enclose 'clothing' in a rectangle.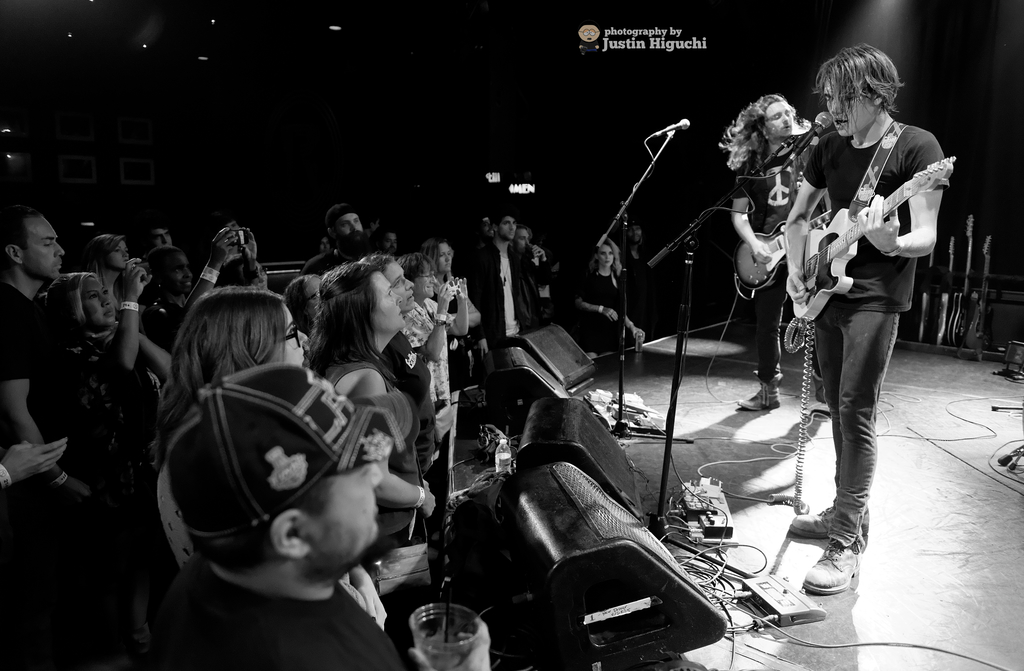
x1=461, y1=238, x2=536, y2=318.
